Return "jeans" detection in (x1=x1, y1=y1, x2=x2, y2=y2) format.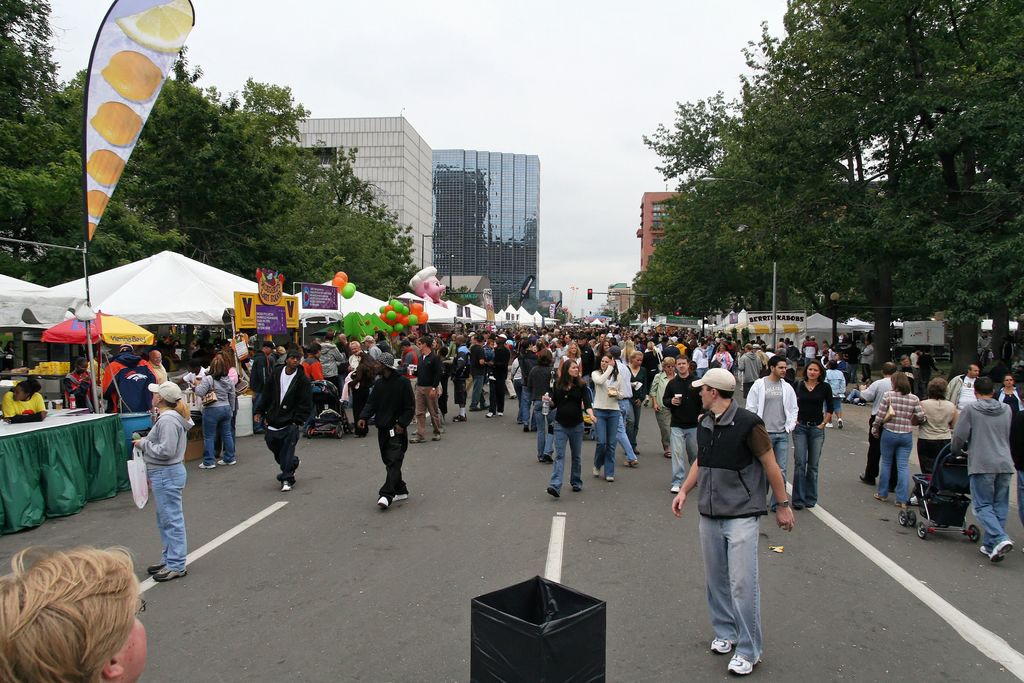
(x1=863, y1=361, x2=868, y2=378).
